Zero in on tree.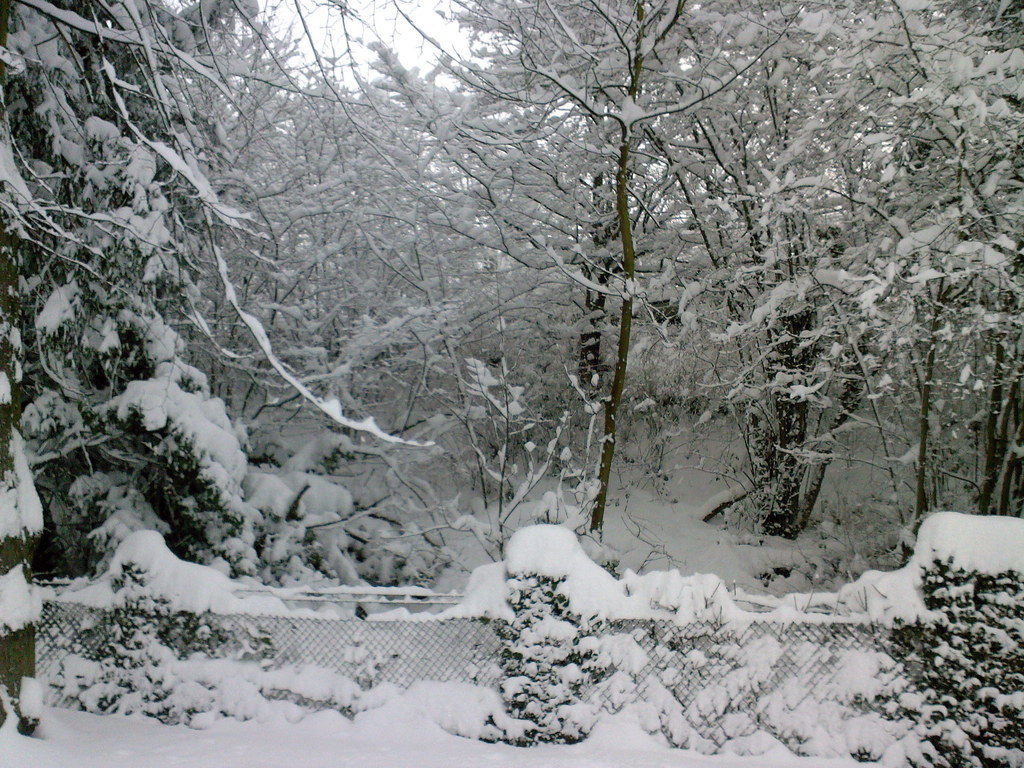
Zeroed in: box(478, 540, 602, 748).
